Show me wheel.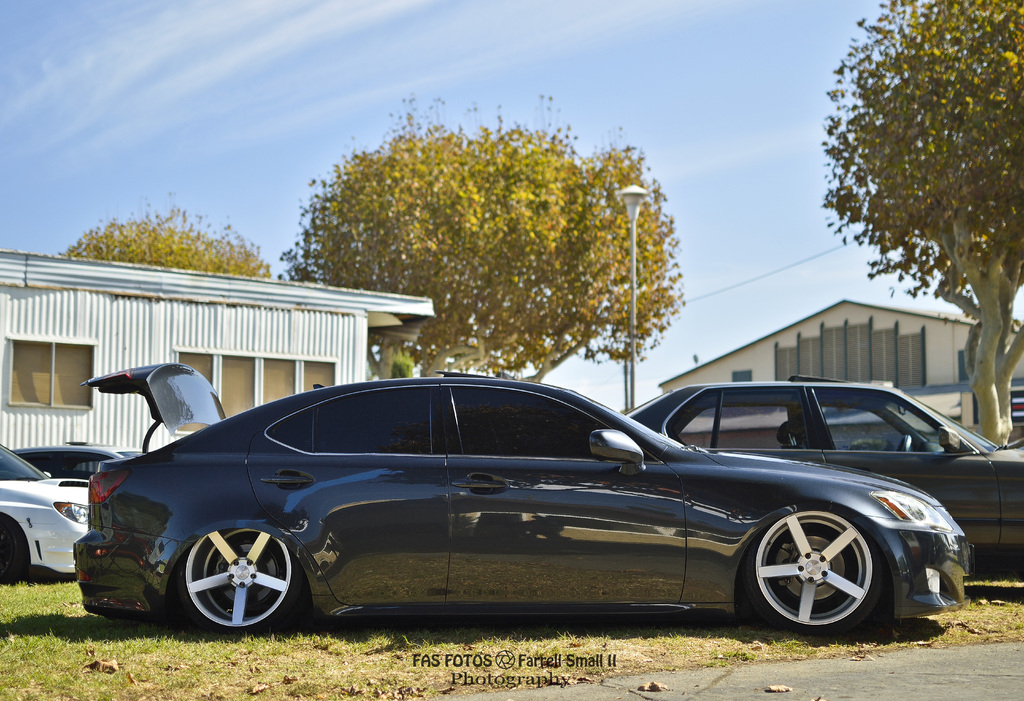
wheel is here: bbox(0, 519, 25, 584).
